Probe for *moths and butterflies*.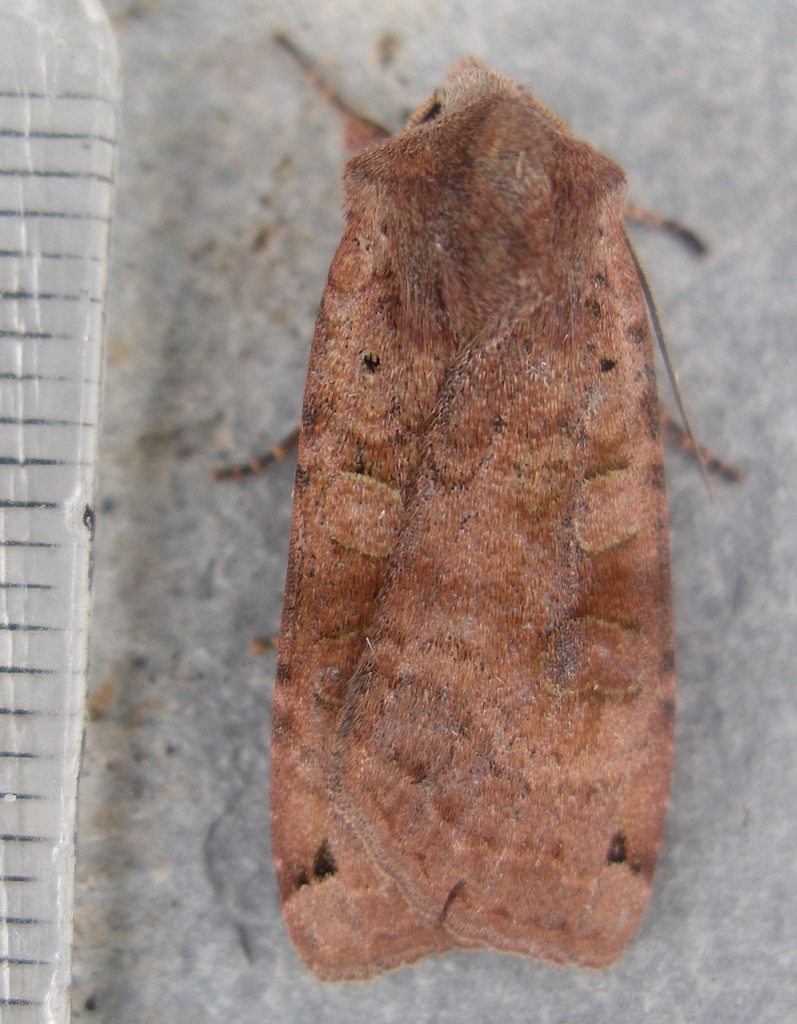
Probe result: 214:8:756:1002.
